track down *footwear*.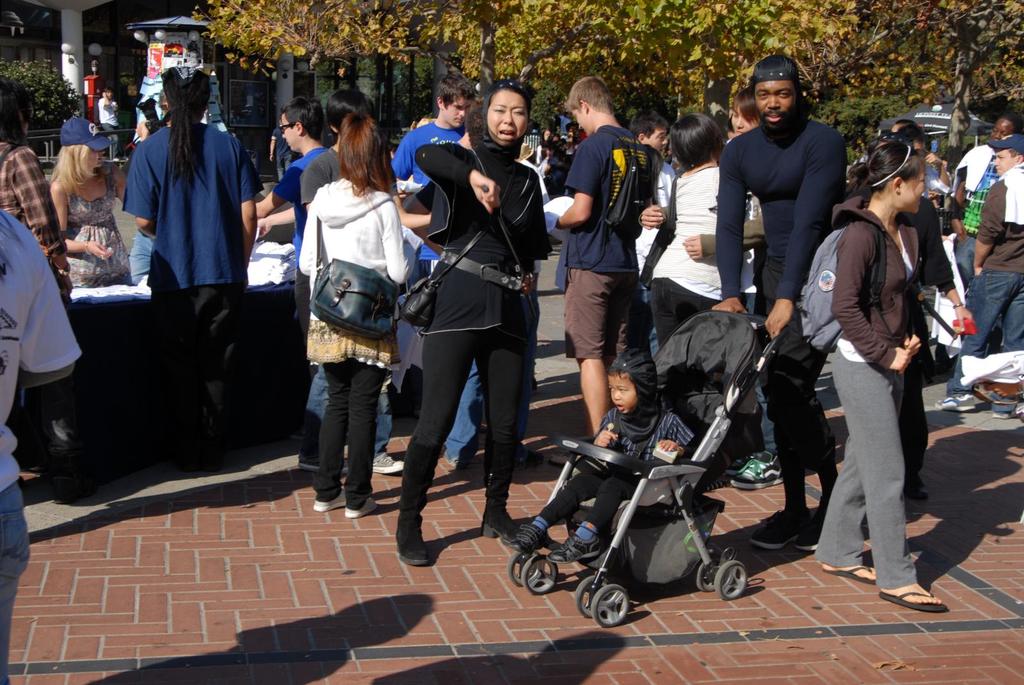
Tracked to <bbox>374, 450, 408, 476</bbox>.
